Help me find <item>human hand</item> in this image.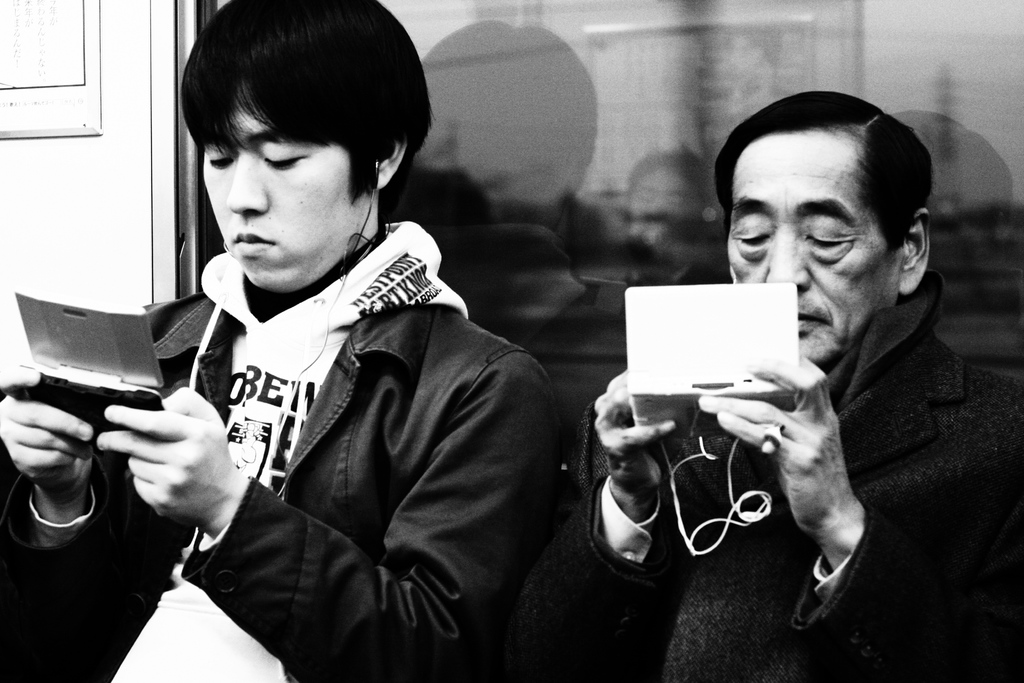
Found it: box(699, 352, 854, 537).
